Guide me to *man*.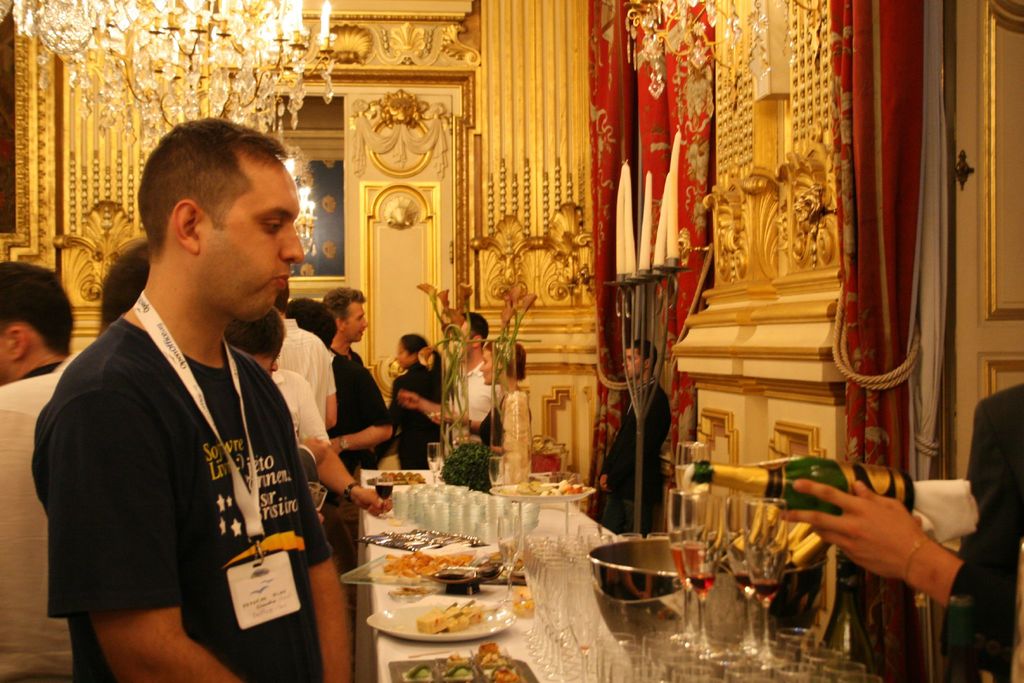
Guidance: [399, 308, 504, 463].
